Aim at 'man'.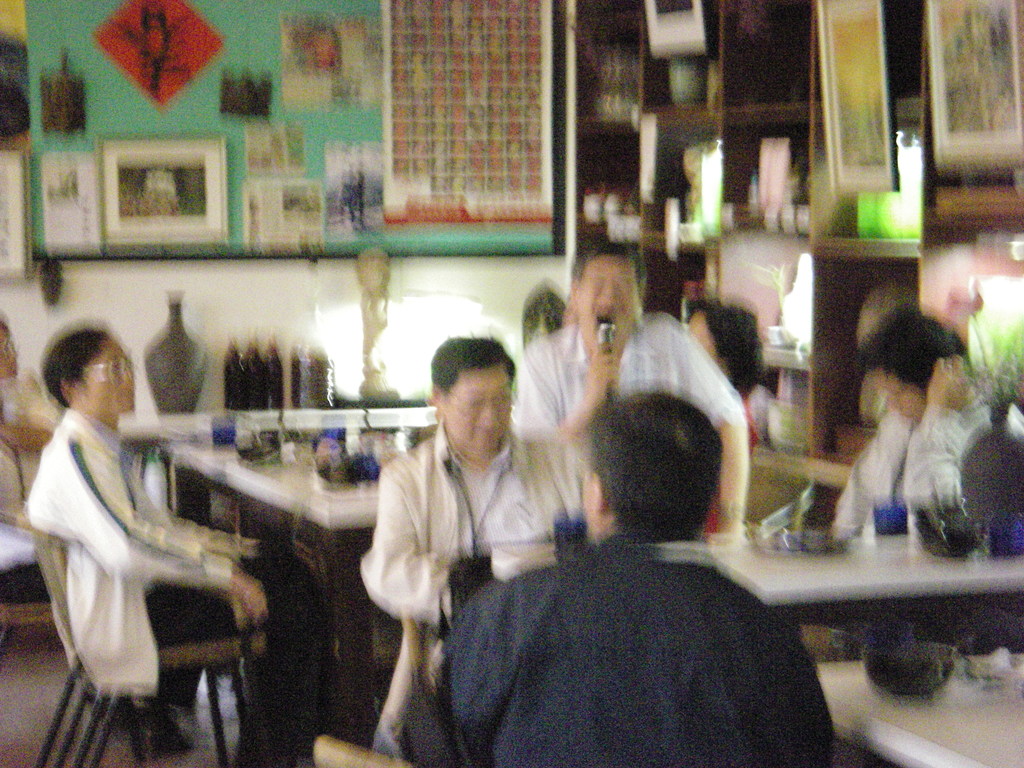
Aimed at (358, 336, 589, 626).
